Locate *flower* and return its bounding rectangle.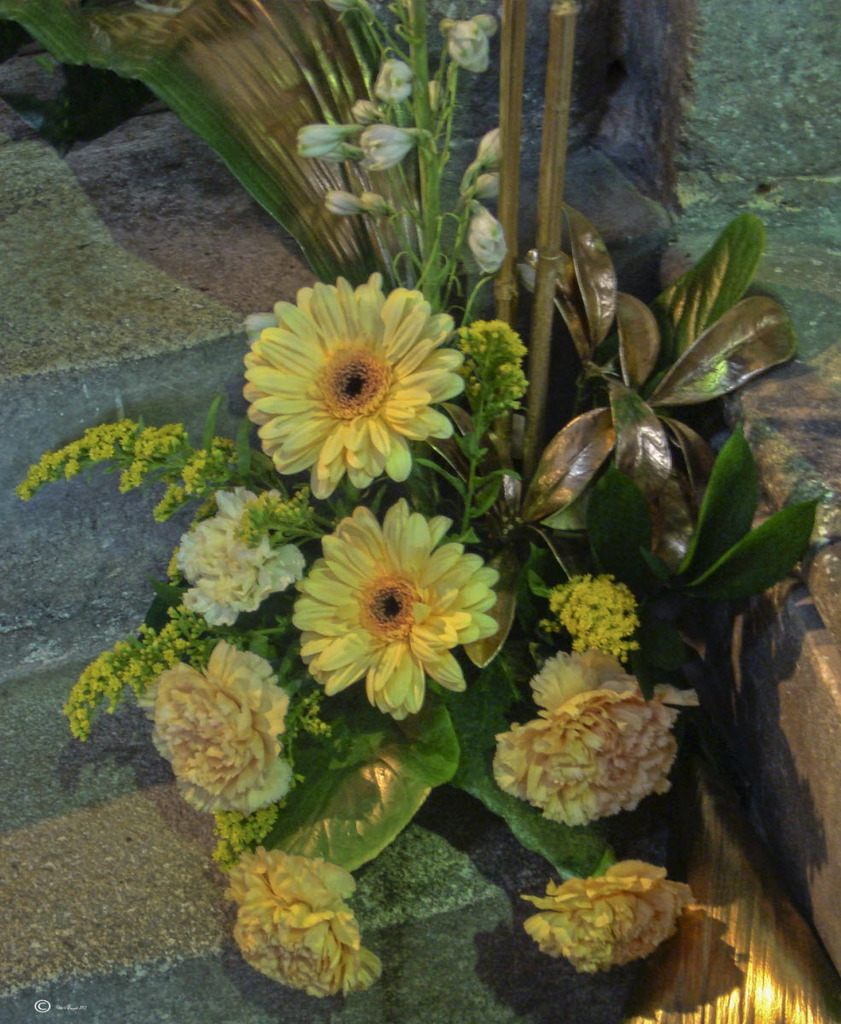
bbox(509, 661, 692, 827).
